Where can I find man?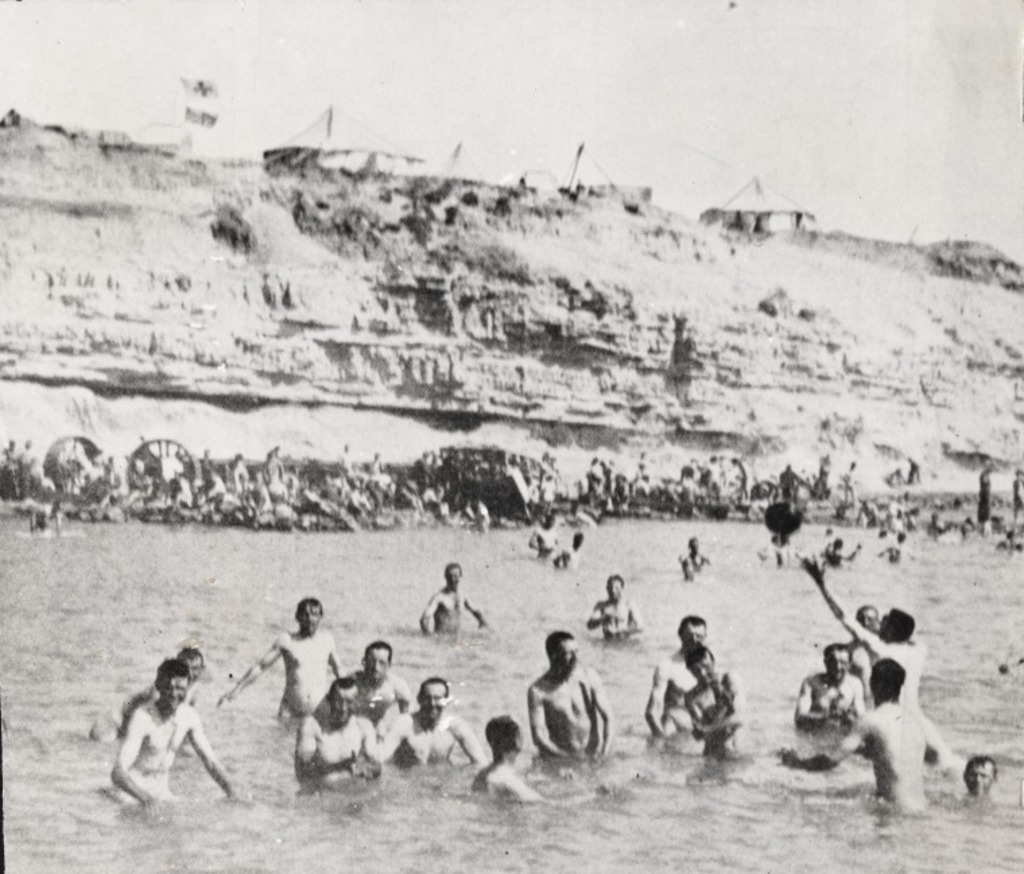
You can find it at x1=473 y1=715 x2=610 y2=803.
